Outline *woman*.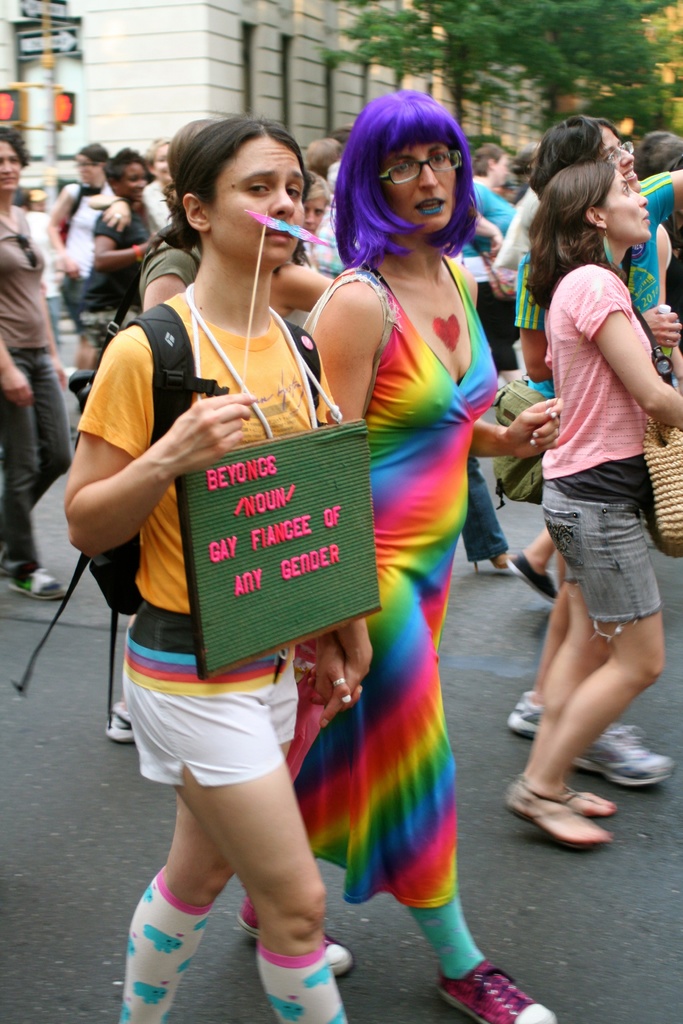
Outline: pyautogui.locateOnScreen(502, 108, 678, 789).
